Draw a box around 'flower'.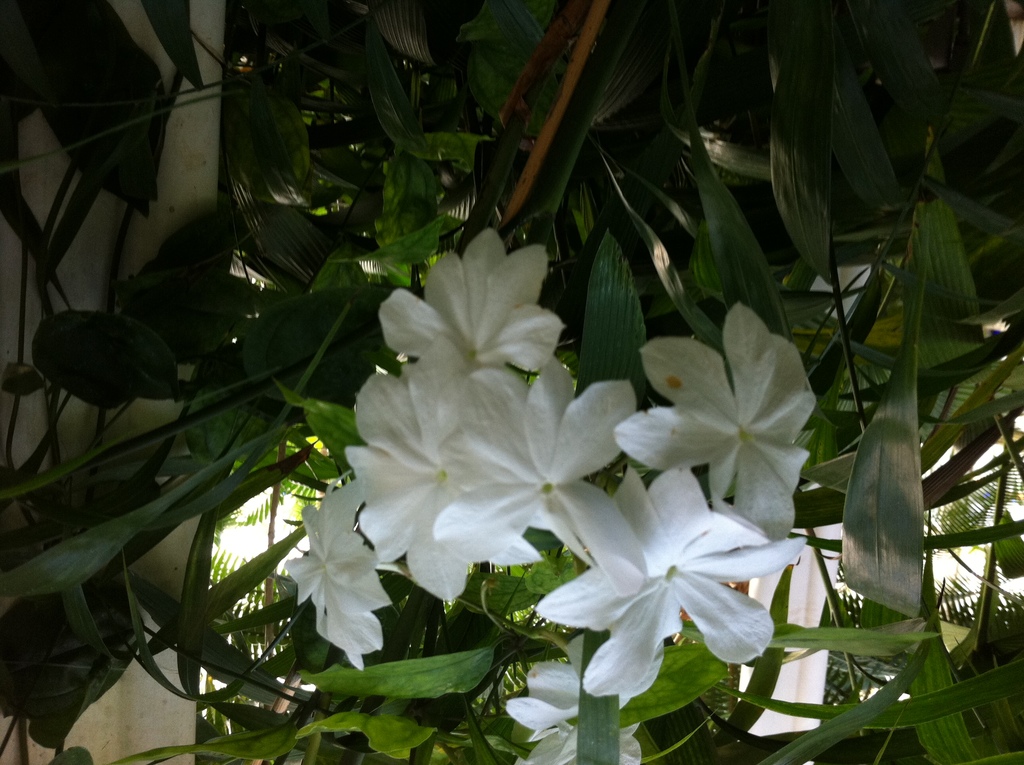
[279, 464, 384, 673].
